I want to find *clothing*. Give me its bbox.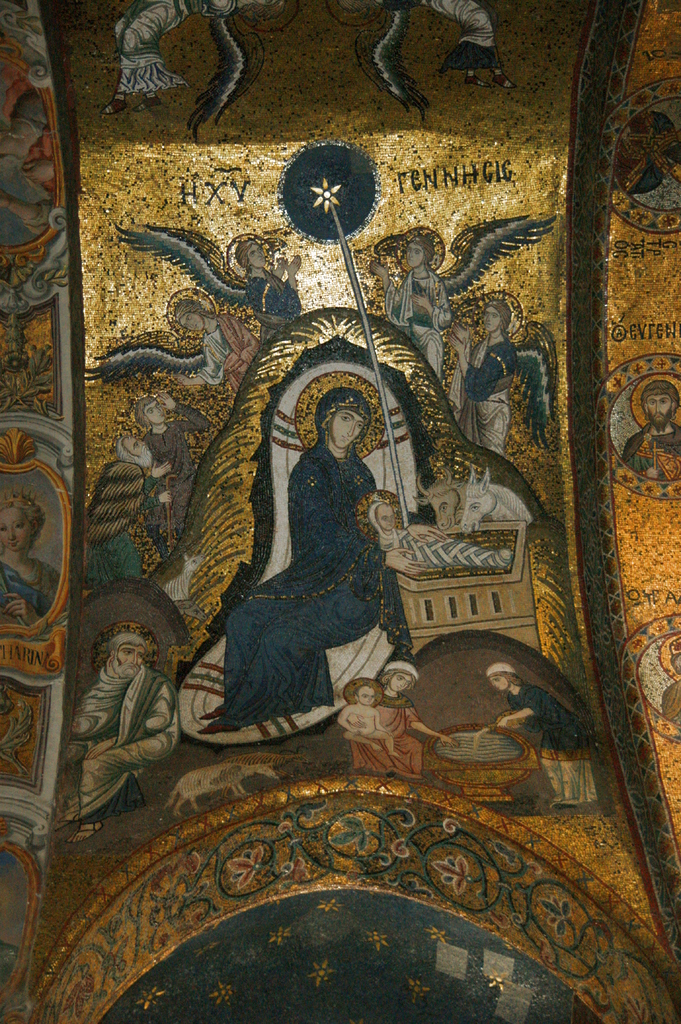
bbox(218, 397, 401, 727).
